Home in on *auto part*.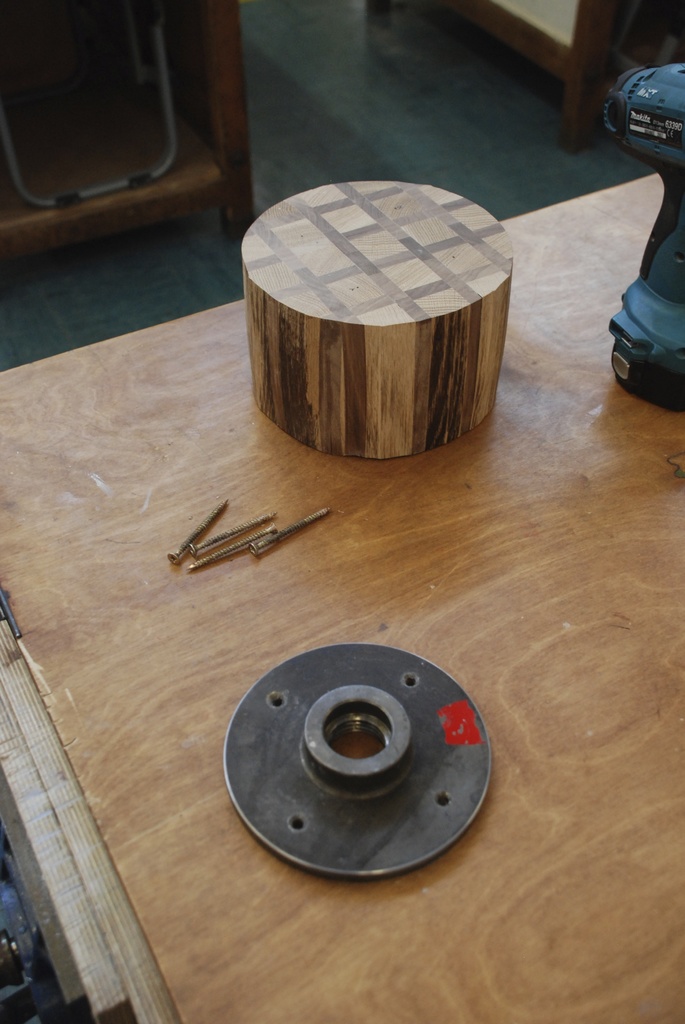
Homed in at rect(225, 643, 500, 888).
